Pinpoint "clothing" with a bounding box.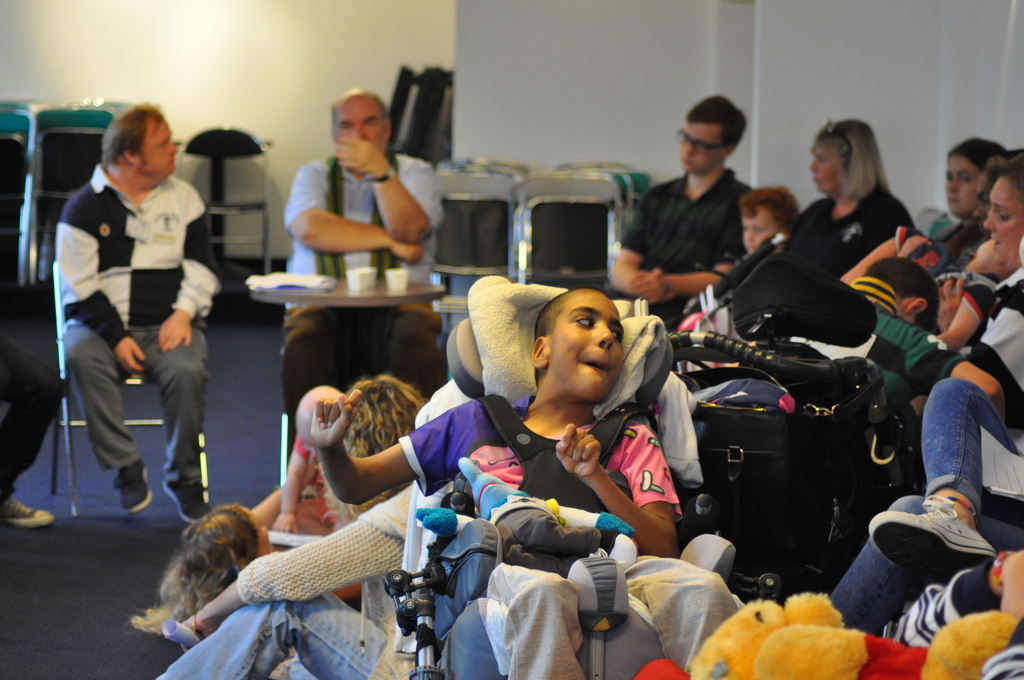
BBox(844, 218, 975, 307).
